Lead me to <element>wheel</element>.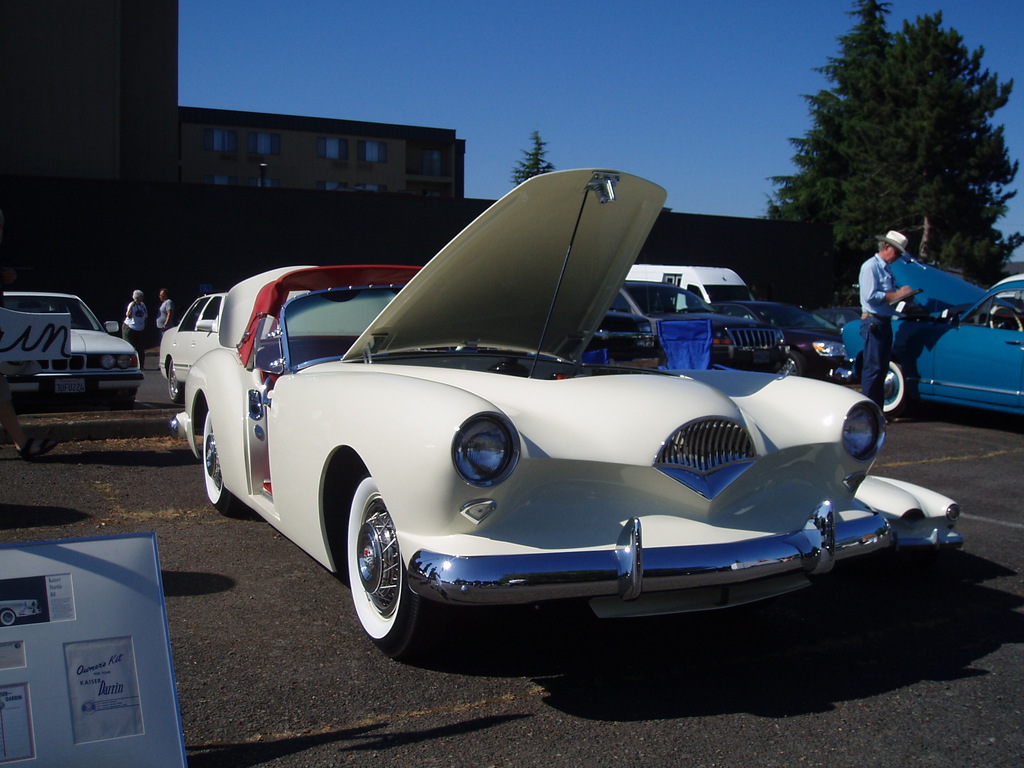
Lead to select_region(348, 473, 449, 658).
